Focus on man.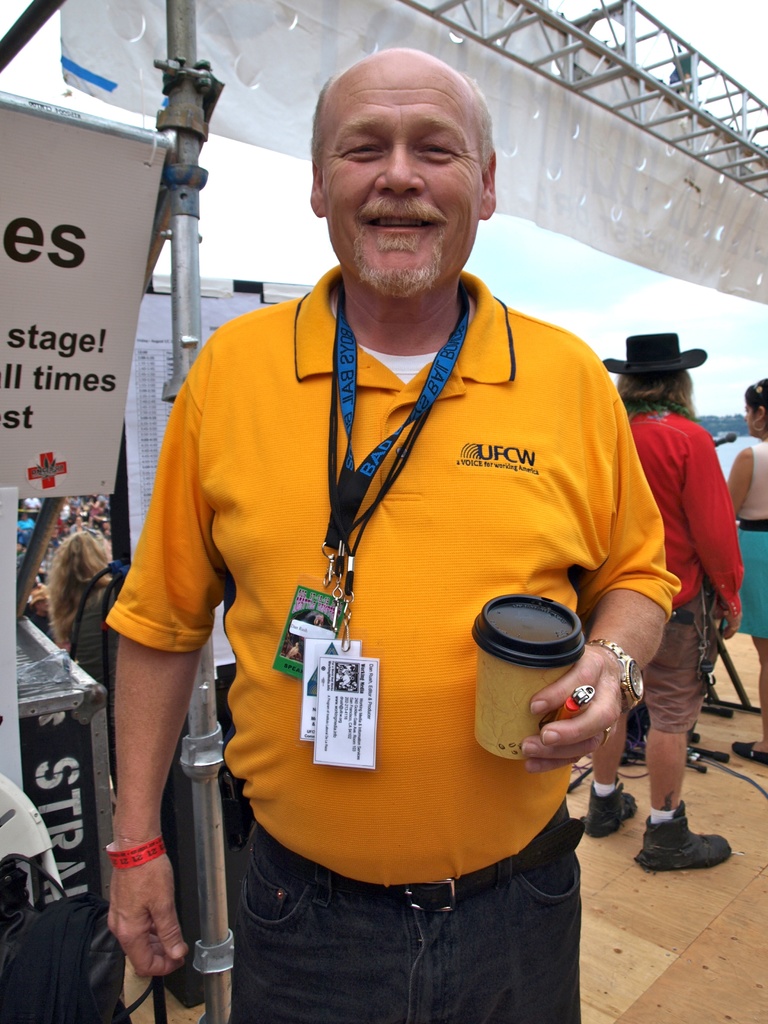
Focused at <region>582, 332, 746, 870</region>.
